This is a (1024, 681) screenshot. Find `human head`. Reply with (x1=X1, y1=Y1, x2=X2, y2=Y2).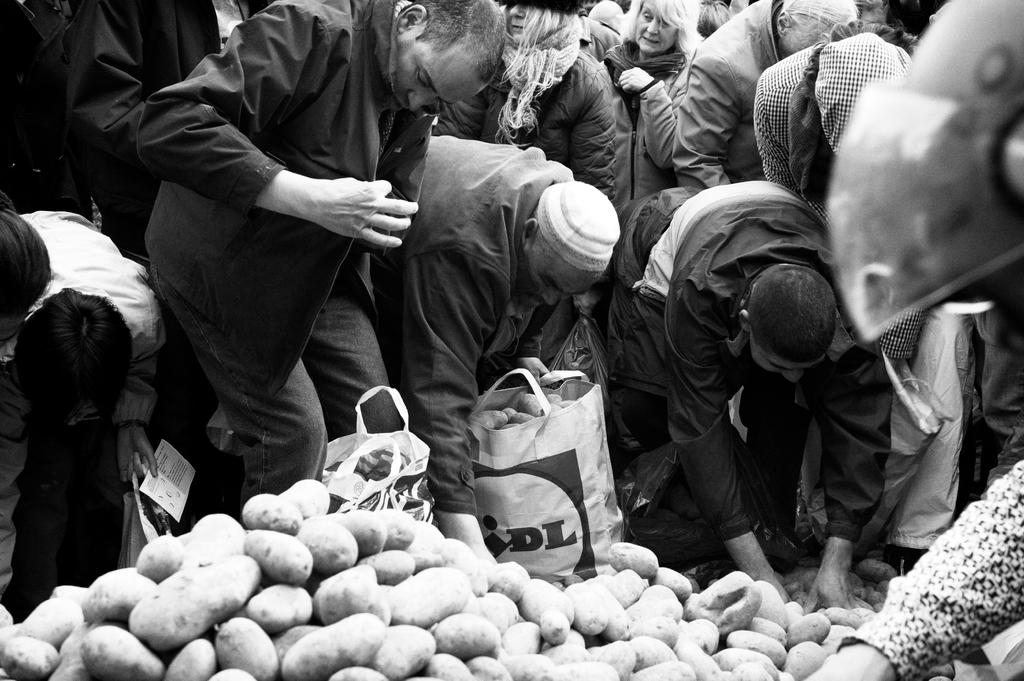
(x1=749, y1=265, x2=868, y2=380).
